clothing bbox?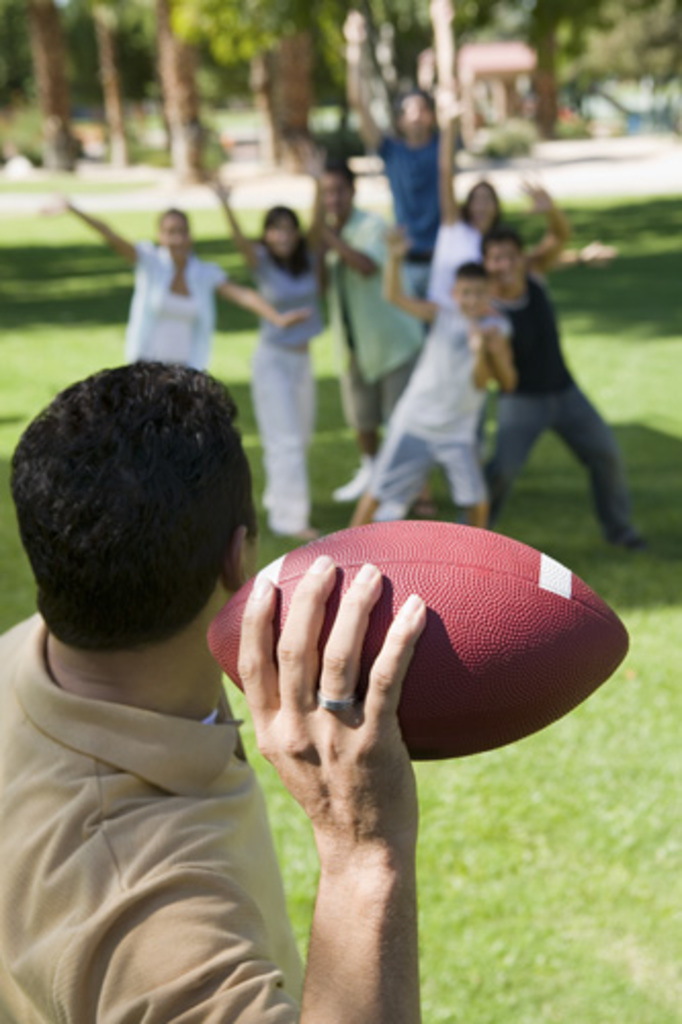
<region>356, 289, 512, 510</region>
